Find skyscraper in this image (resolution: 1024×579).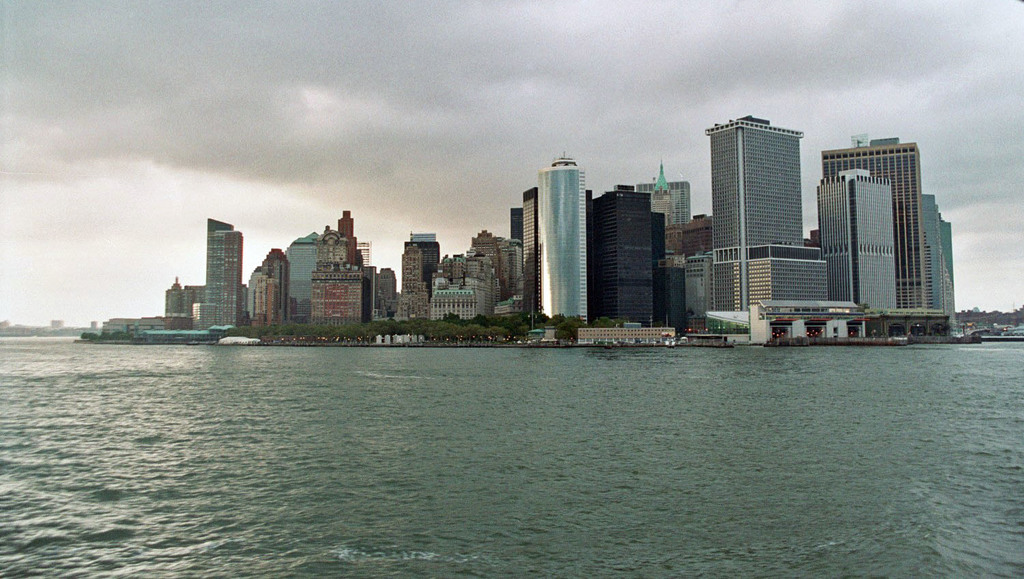
538,169,591,320.
